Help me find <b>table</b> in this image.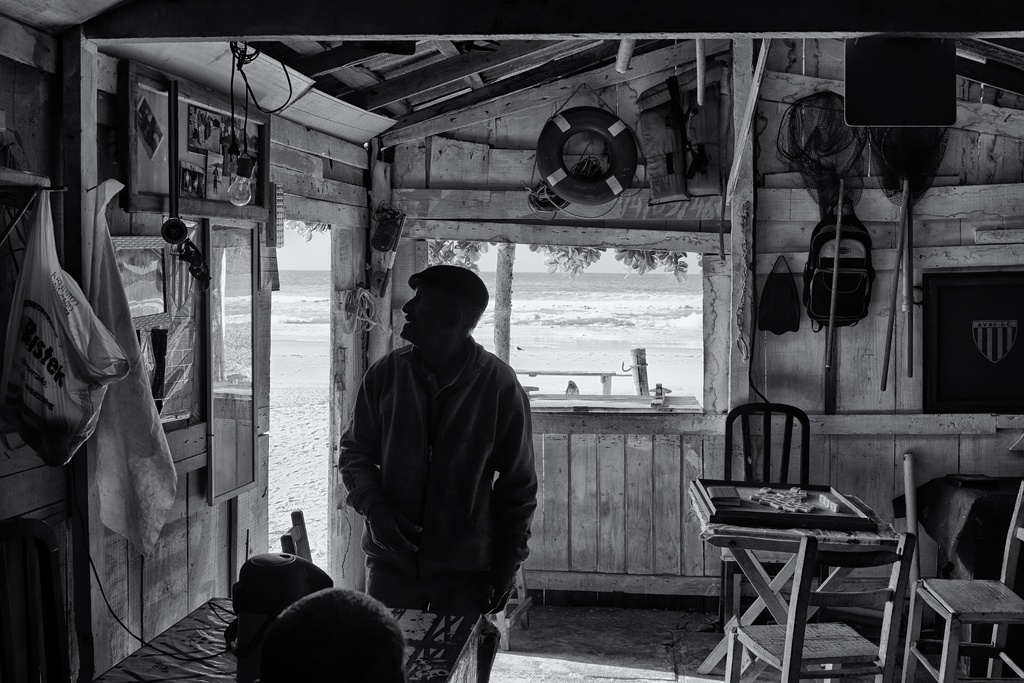
Found it: locate(696, 475, 940, 657).
